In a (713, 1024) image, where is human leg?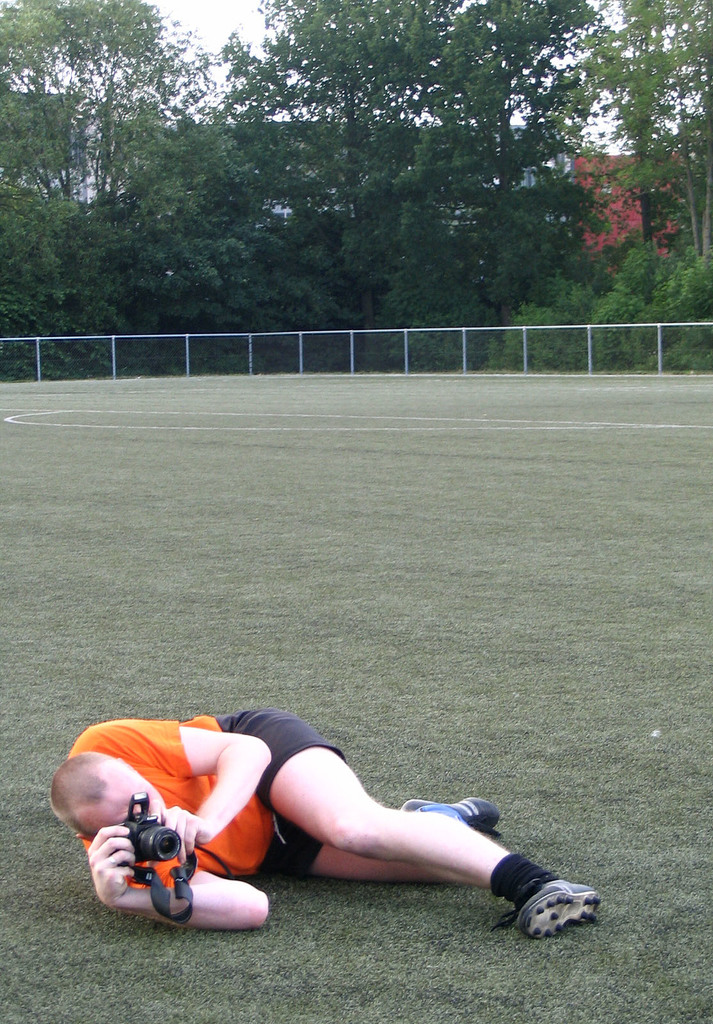
<box>263,800,490,888</box>.
